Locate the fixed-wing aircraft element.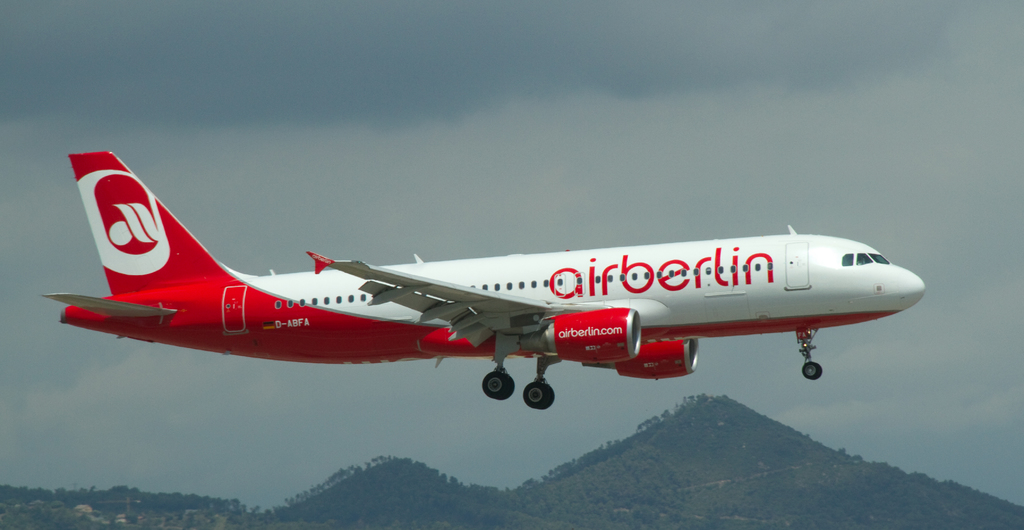
Element bbox: crop(36, 147, 925, 409).
